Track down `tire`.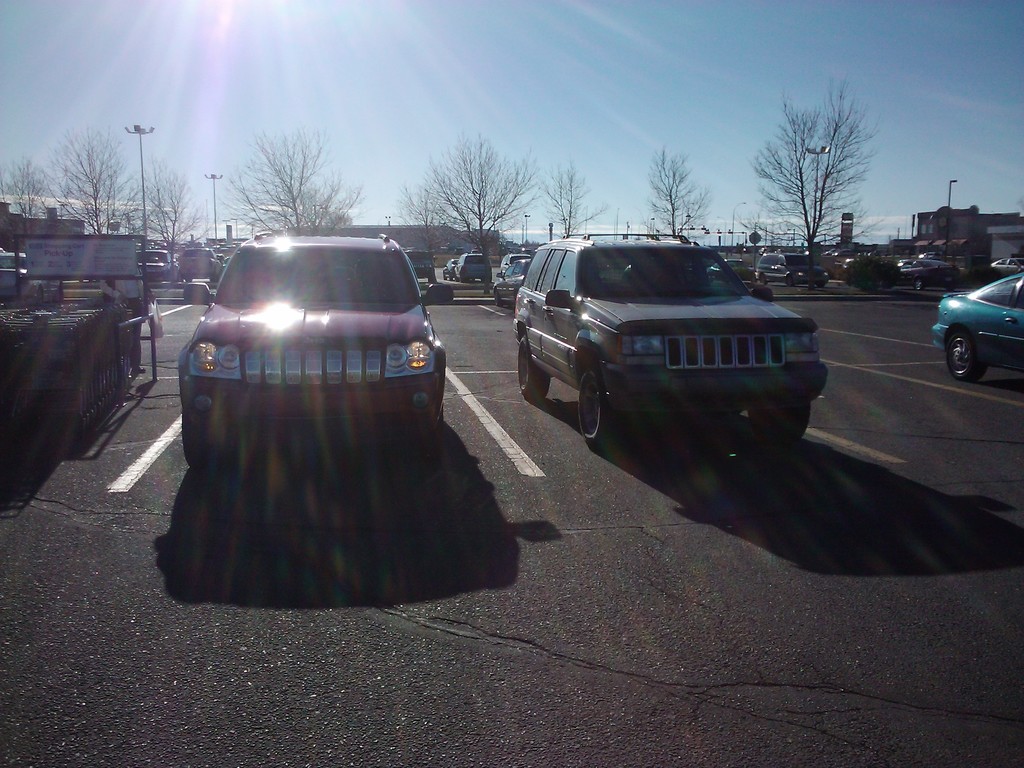
Tracked to select_region(943, 331, 989, 381).
